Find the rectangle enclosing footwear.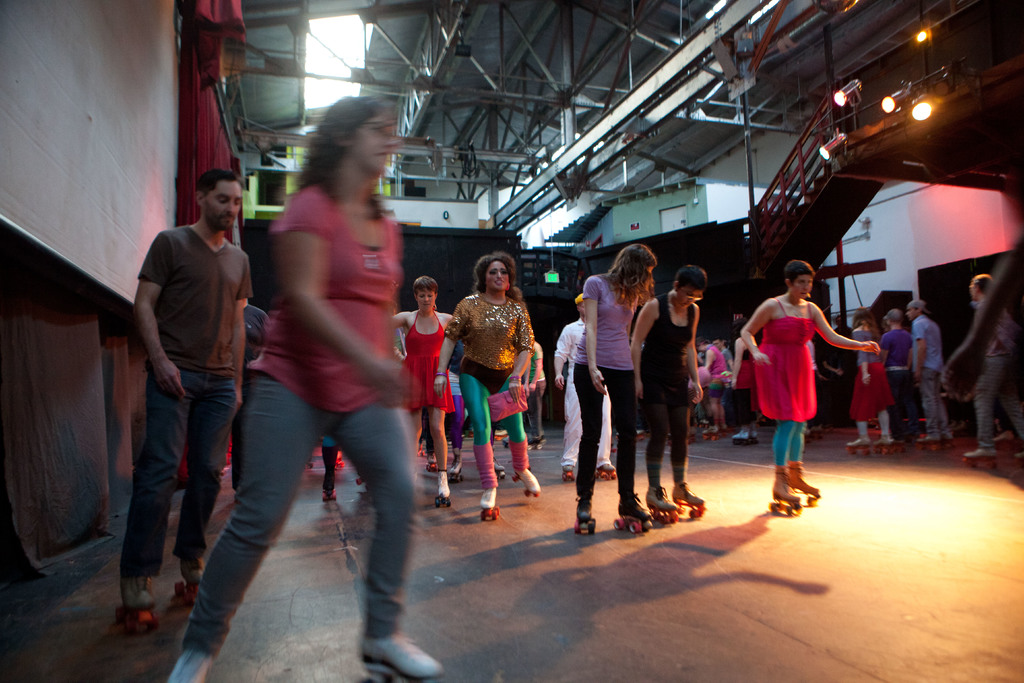
region(358, 625, 450, 682).
